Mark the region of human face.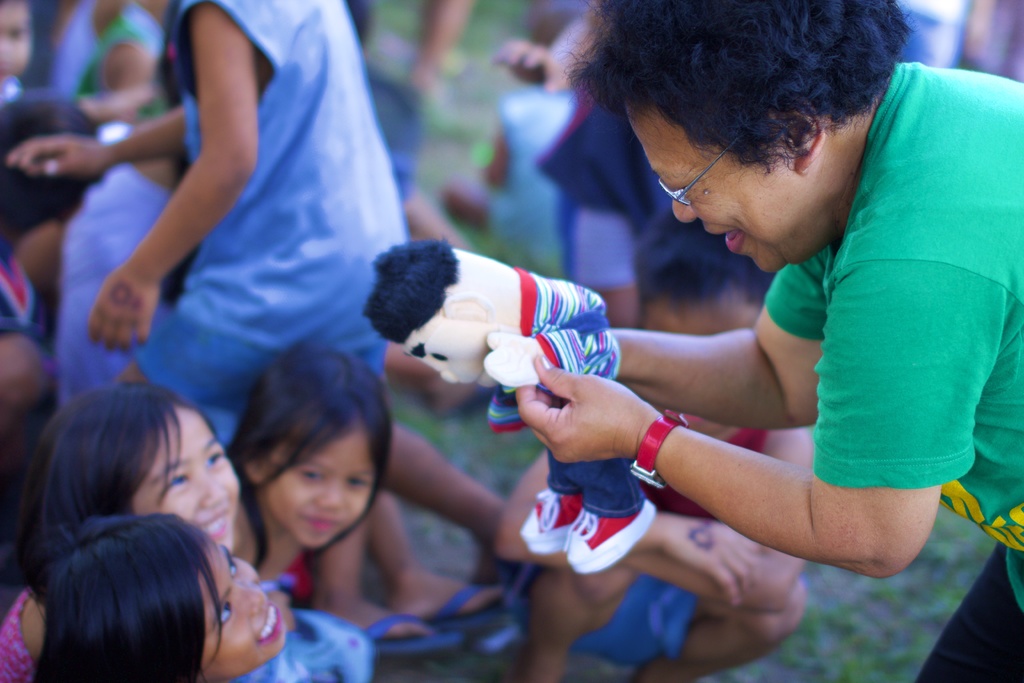
Region: BBox(131, 413, 241, 554).
